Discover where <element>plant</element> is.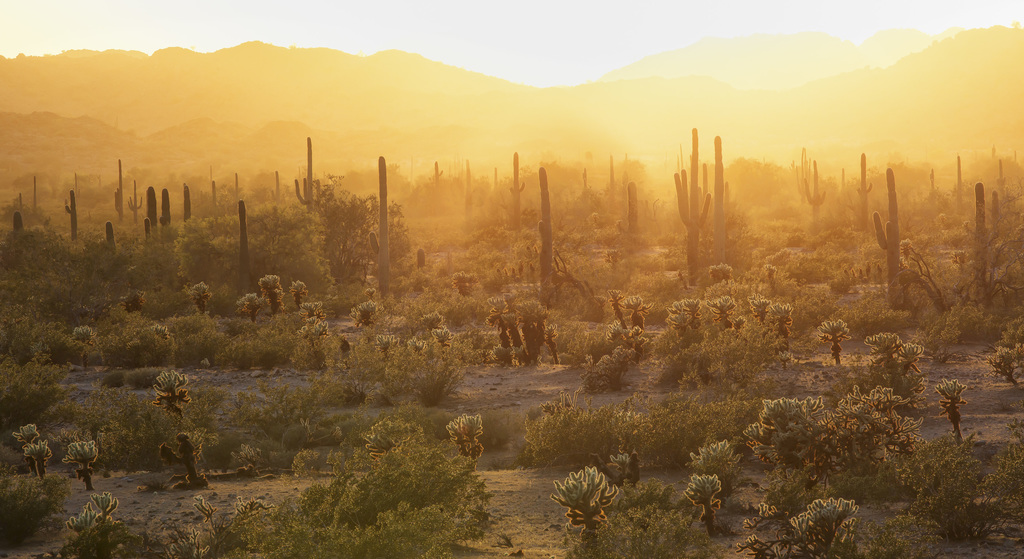
Discovered at 129, 179, 141, 223.
